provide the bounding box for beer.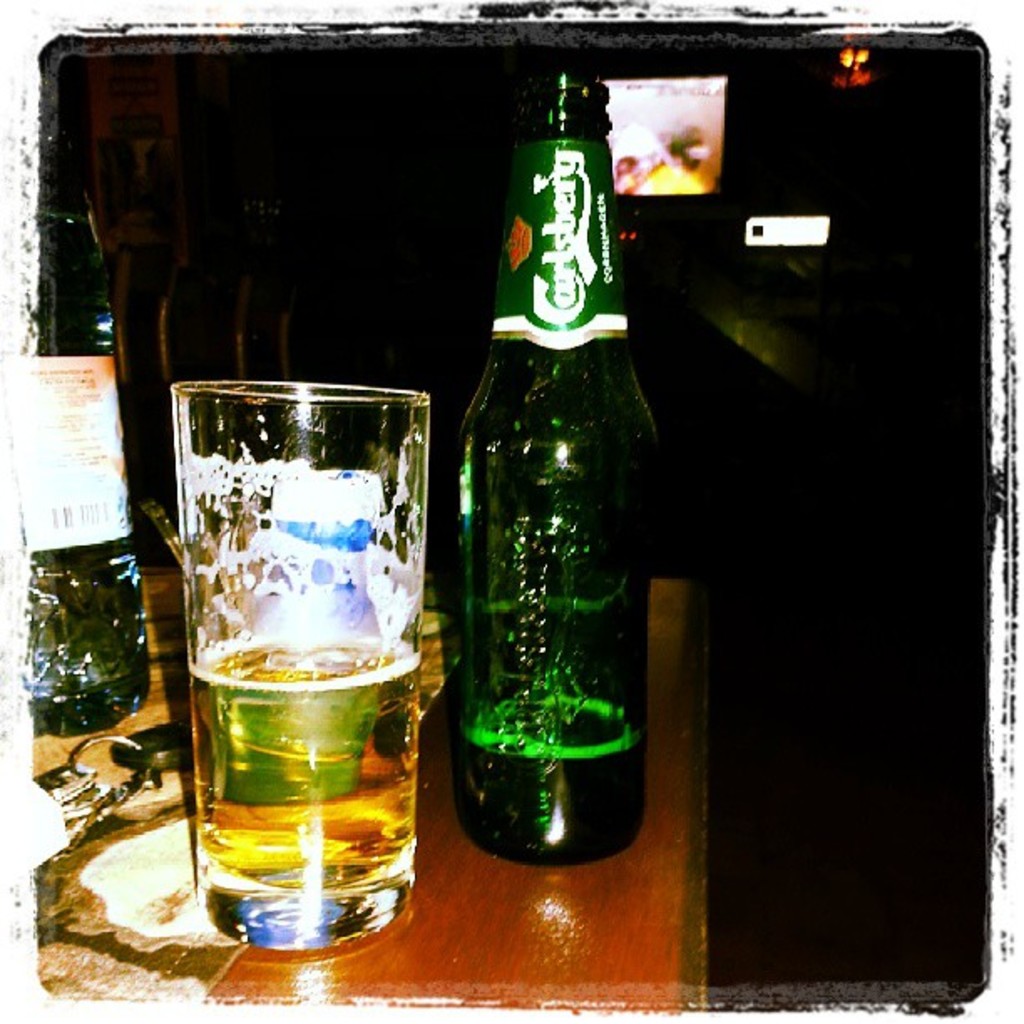
bbox(166, 365, 445, 964).
